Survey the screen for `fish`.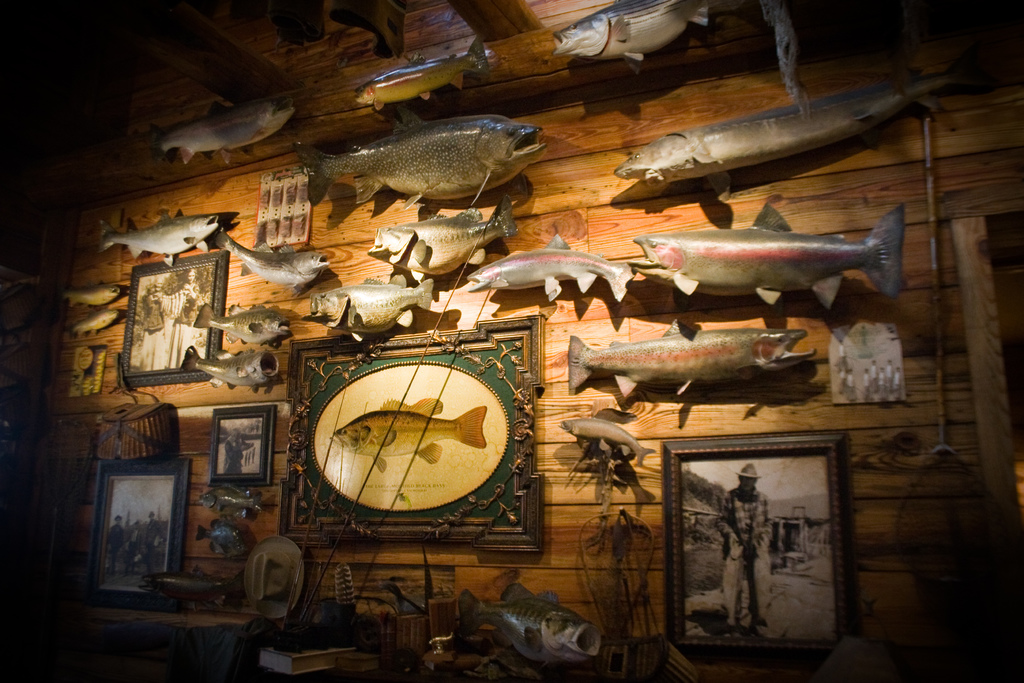
Survey found: rect(612, 73, 955, 197).
